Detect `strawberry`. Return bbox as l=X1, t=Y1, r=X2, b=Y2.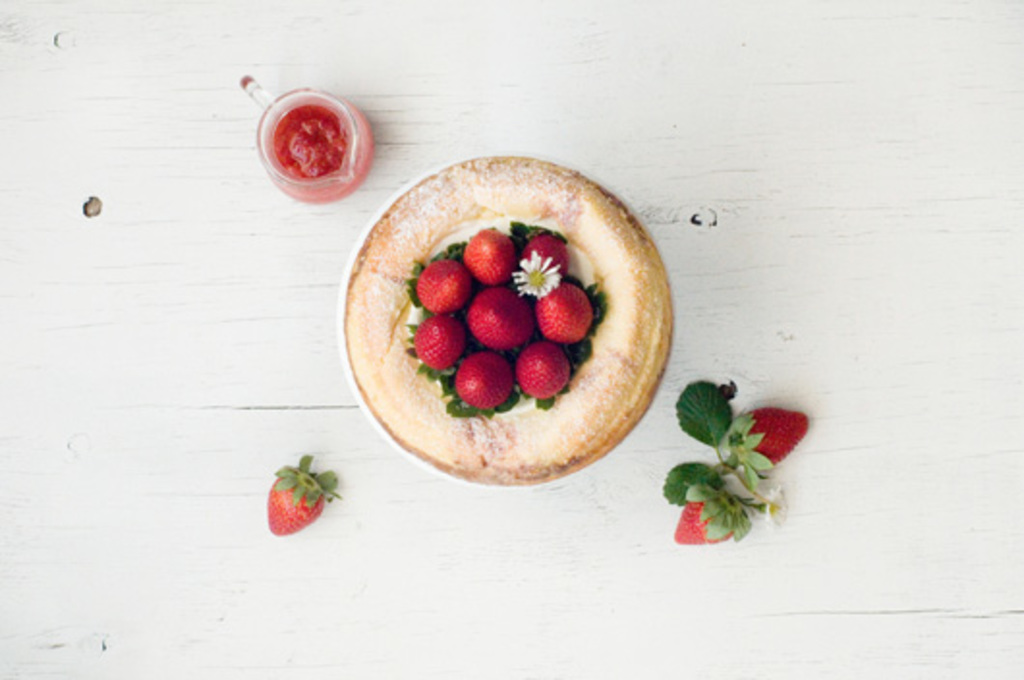
l=452, t=350, r=514, b=413.
